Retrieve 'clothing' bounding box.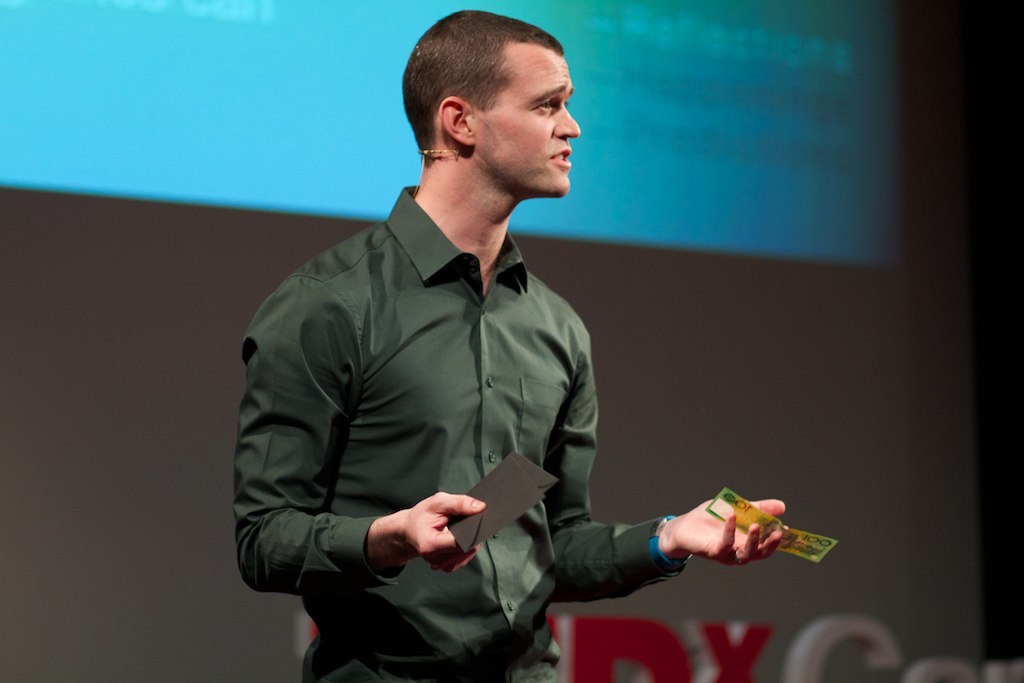
Bounding box: 230,174,692,682.
